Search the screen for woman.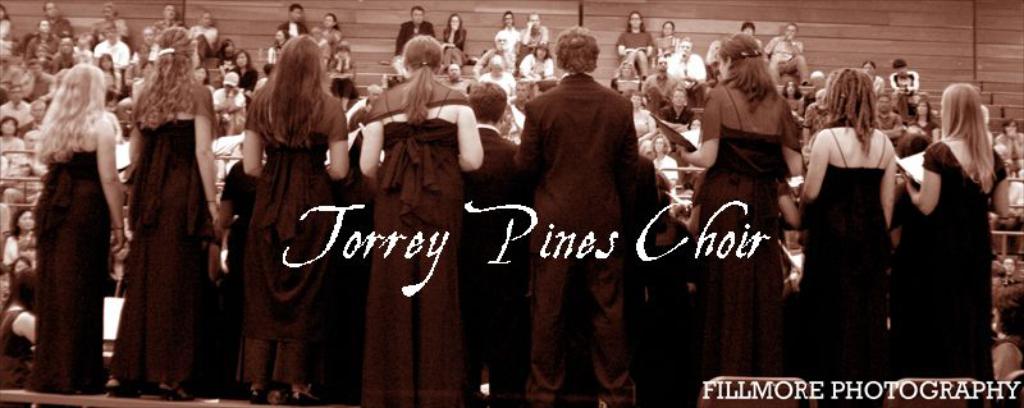
Found at <region>0, 6, 17, 59</region>.
